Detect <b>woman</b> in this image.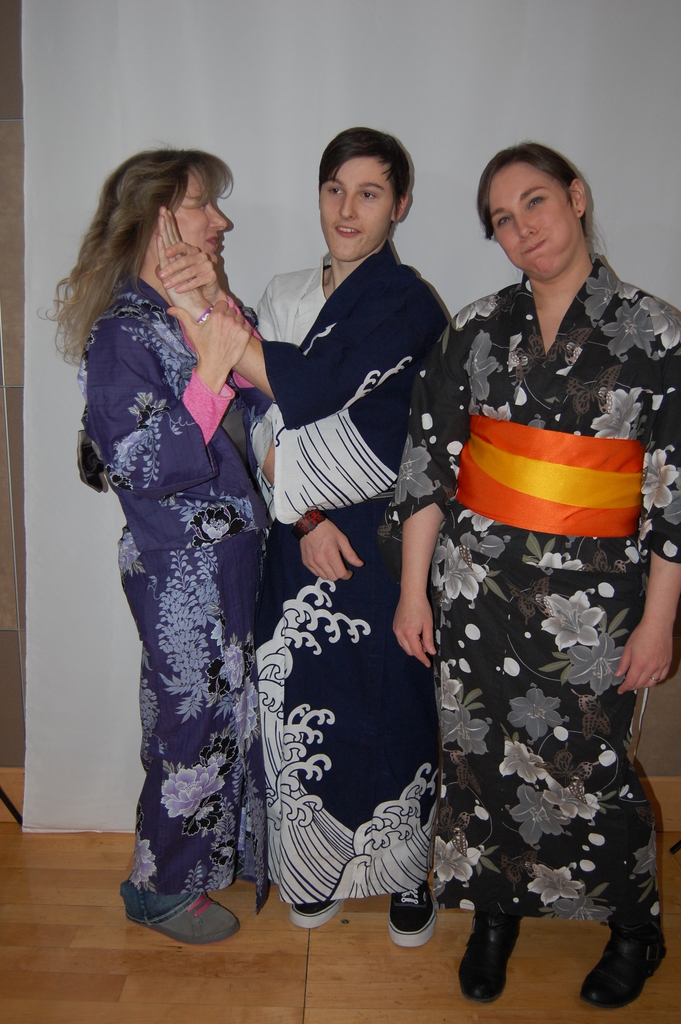
Detection: l=81, t=142, r=329, b=940.
